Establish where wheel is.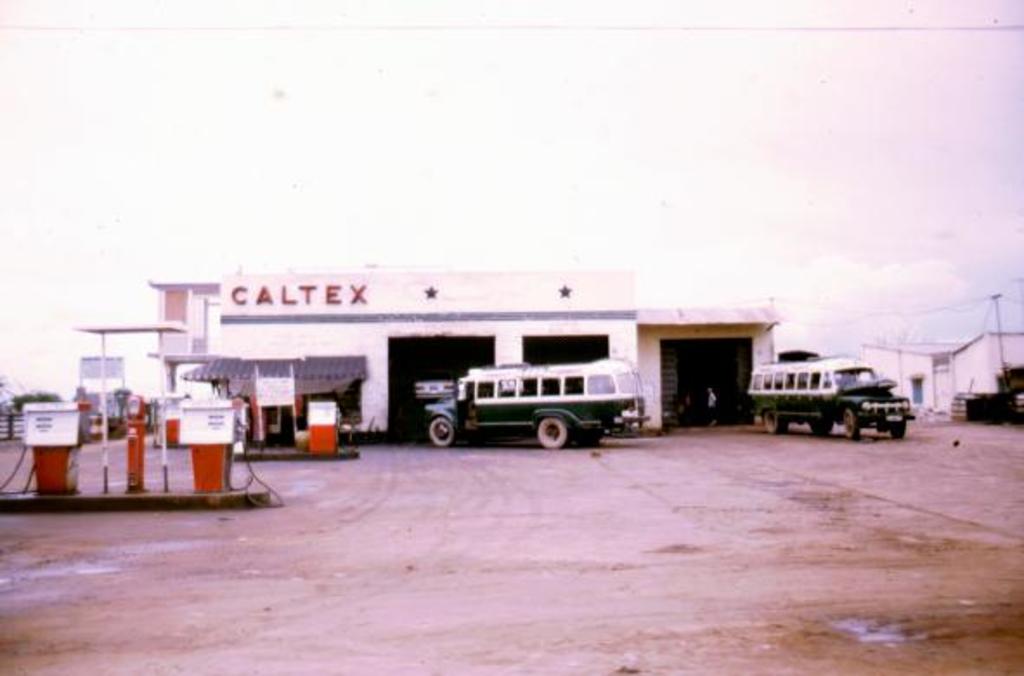
Established at <box>814,416,833,433</box>.
